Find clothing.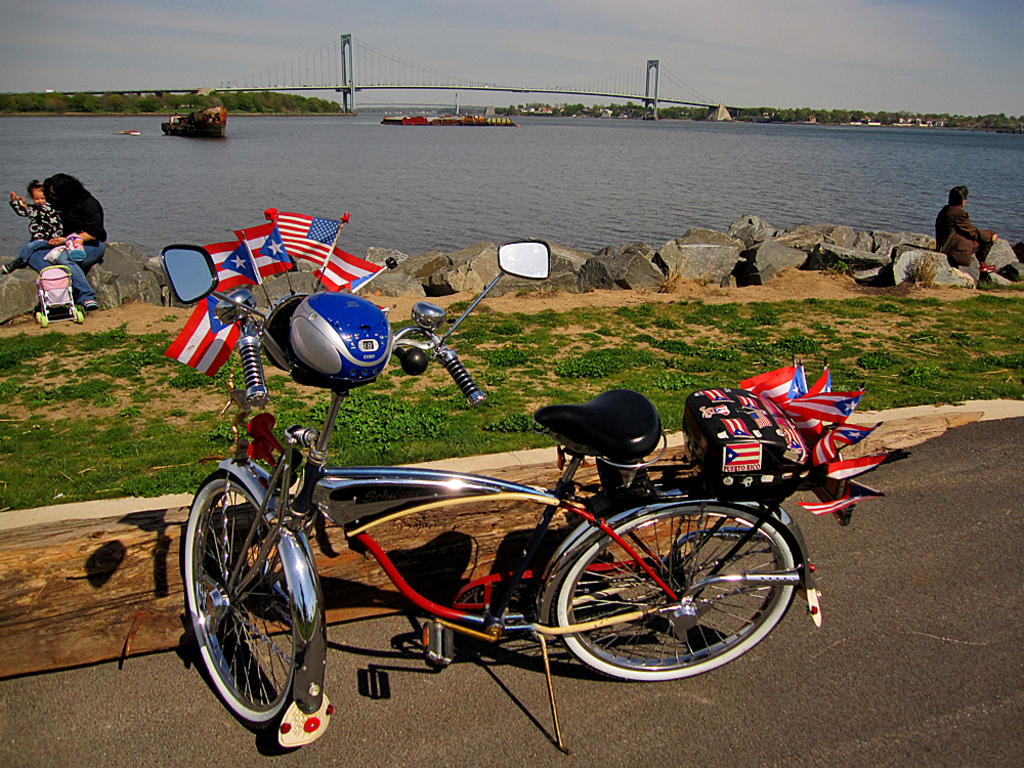
<region>29, 194, 121, 304</region>.
